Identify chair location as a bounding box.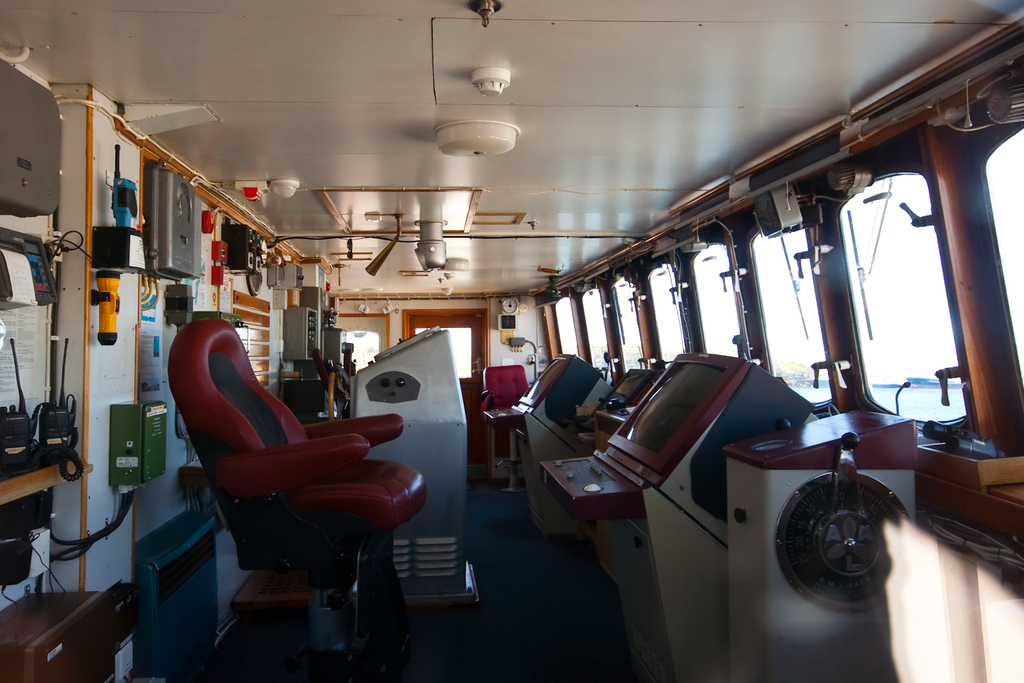
bbox(477, 362, 529, 414).
